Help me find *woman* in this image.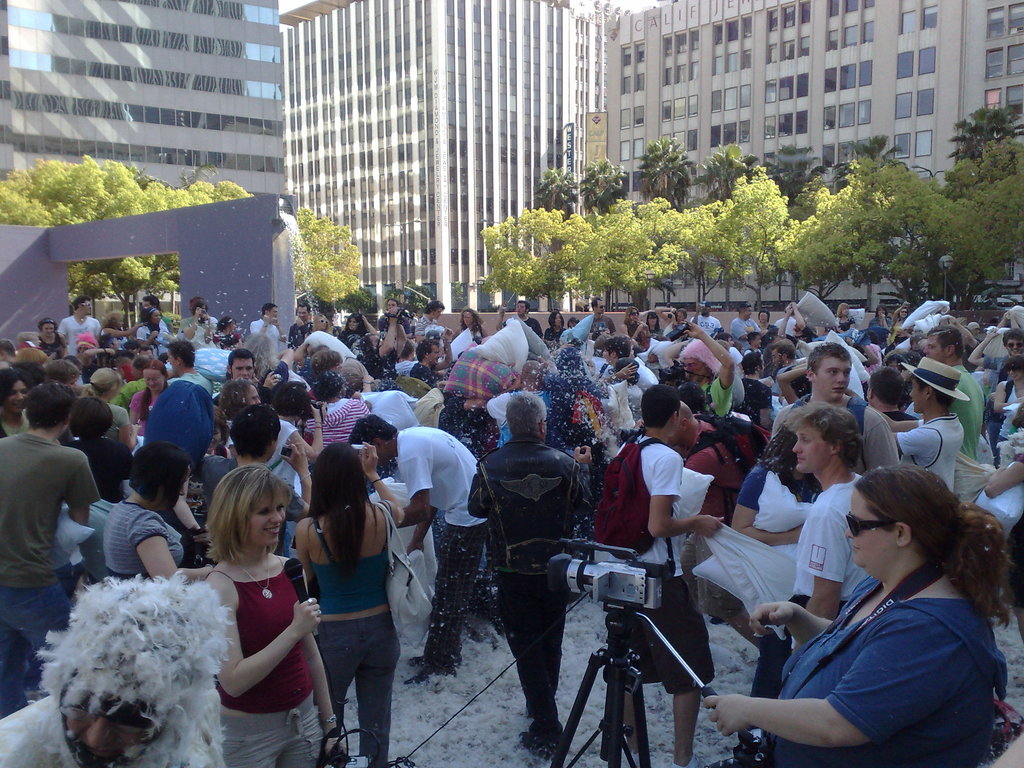
Found it: [303, 372, 371, 448].
